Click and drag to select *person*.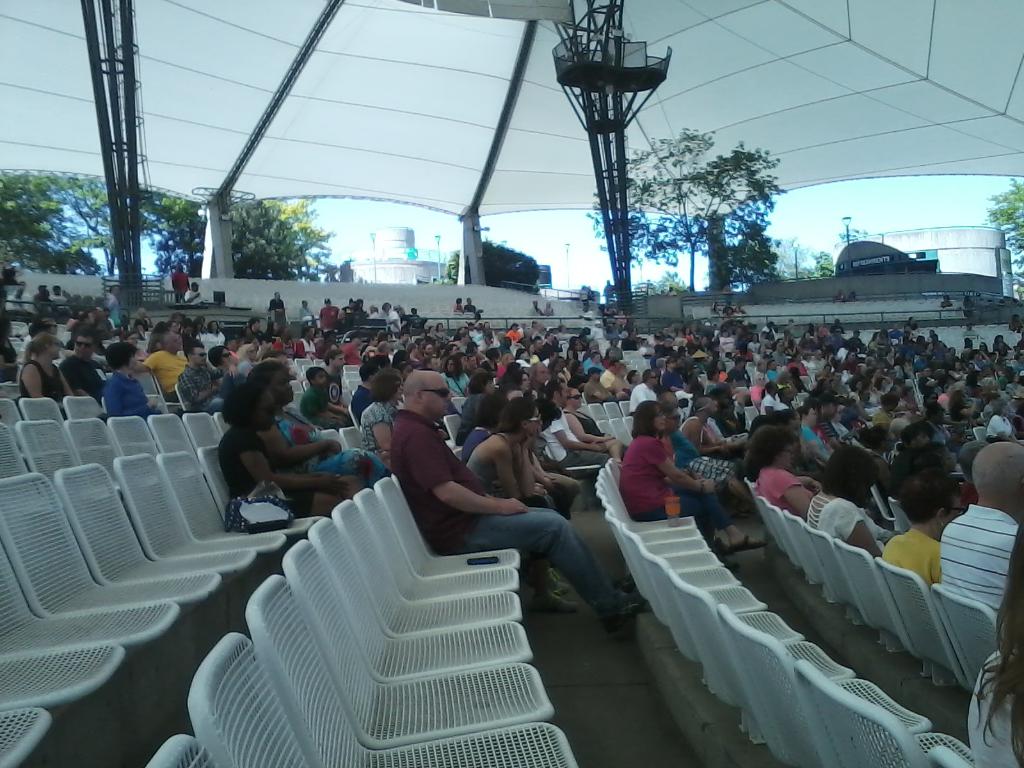
Selection: detection(680, 385, 749, 475).
